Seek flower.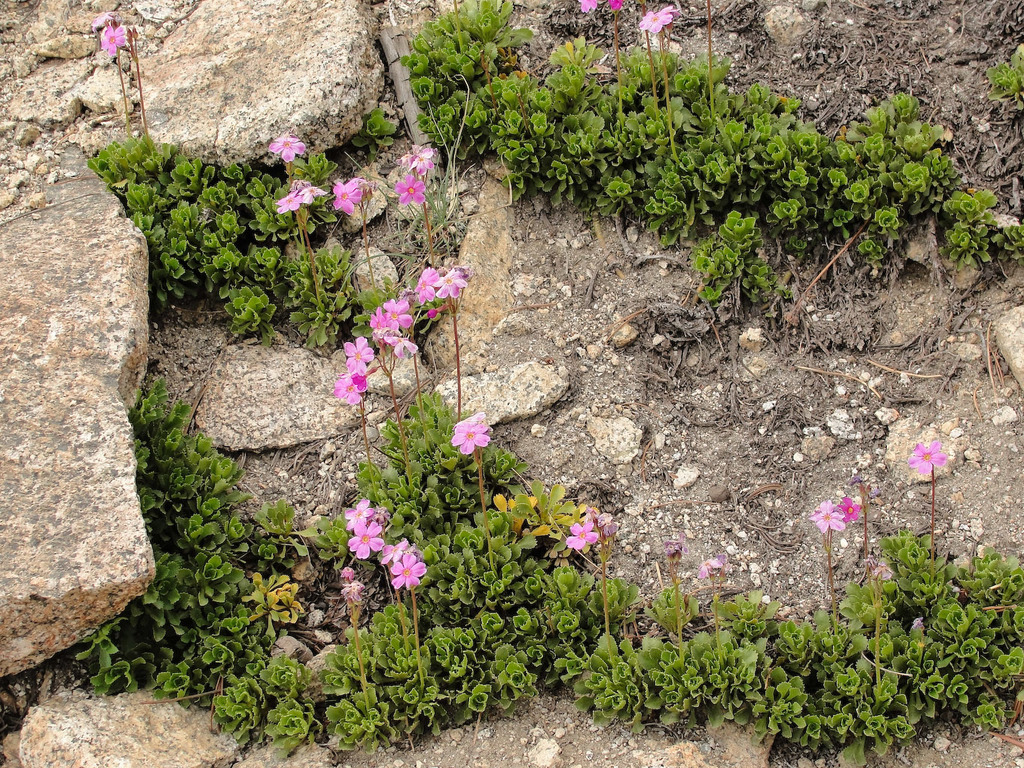
812:500:845:537.
